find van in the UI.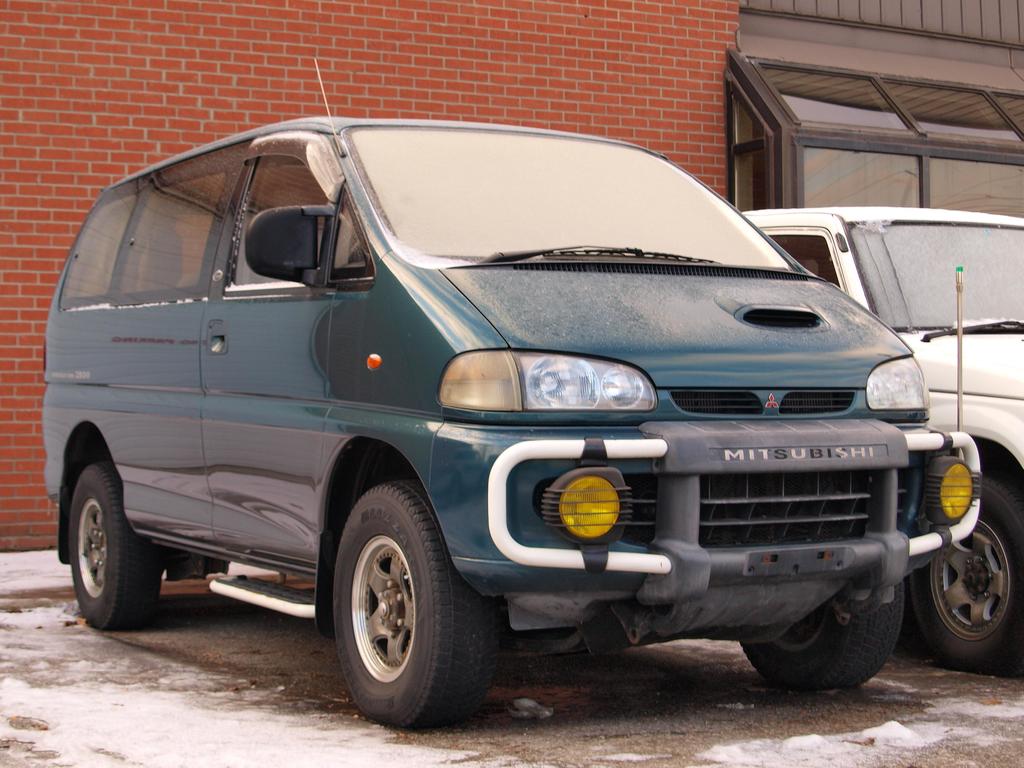
UI element at x1=40, y1=49, x2=984, y2=733.
